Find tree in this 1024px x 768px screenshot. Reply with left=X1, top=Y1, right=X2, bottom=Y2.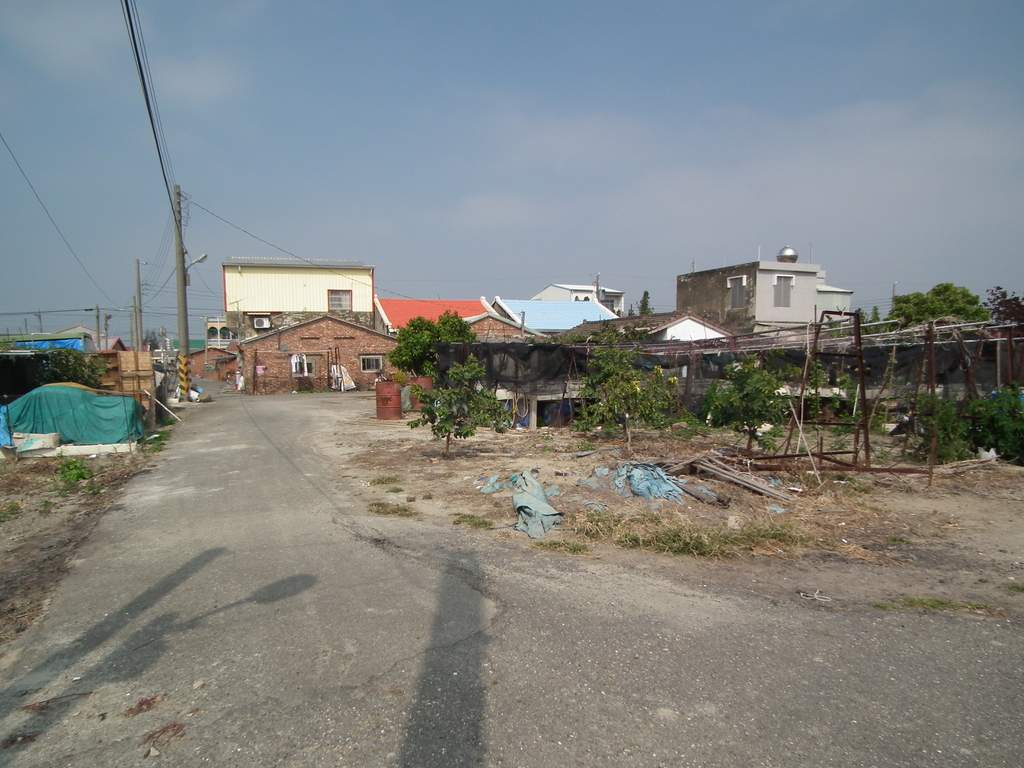
left=570, top=323, right=680, bottom=445.
